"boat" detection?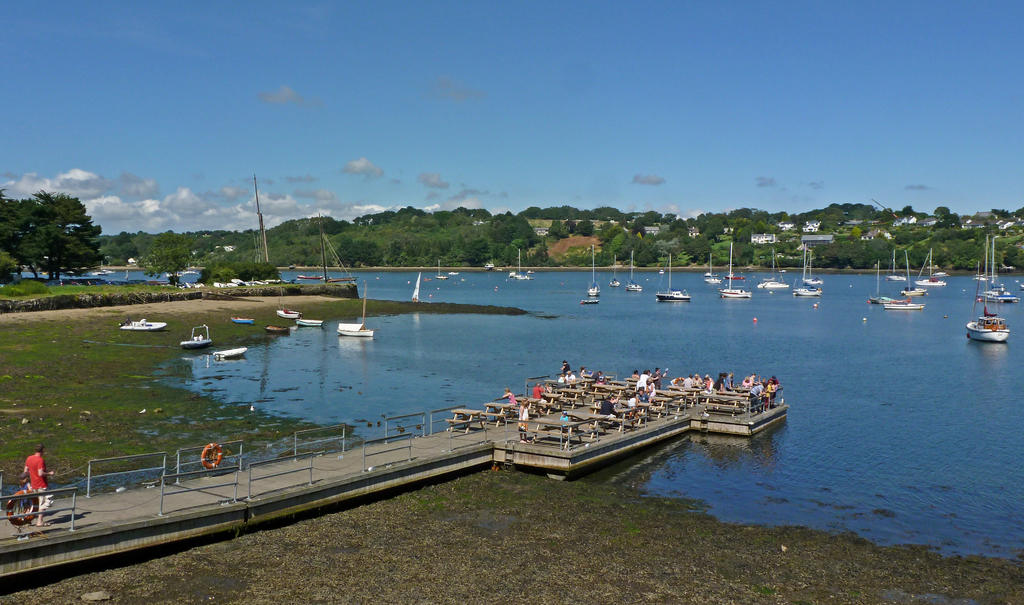
select_region(901, 249, 927, 295)
